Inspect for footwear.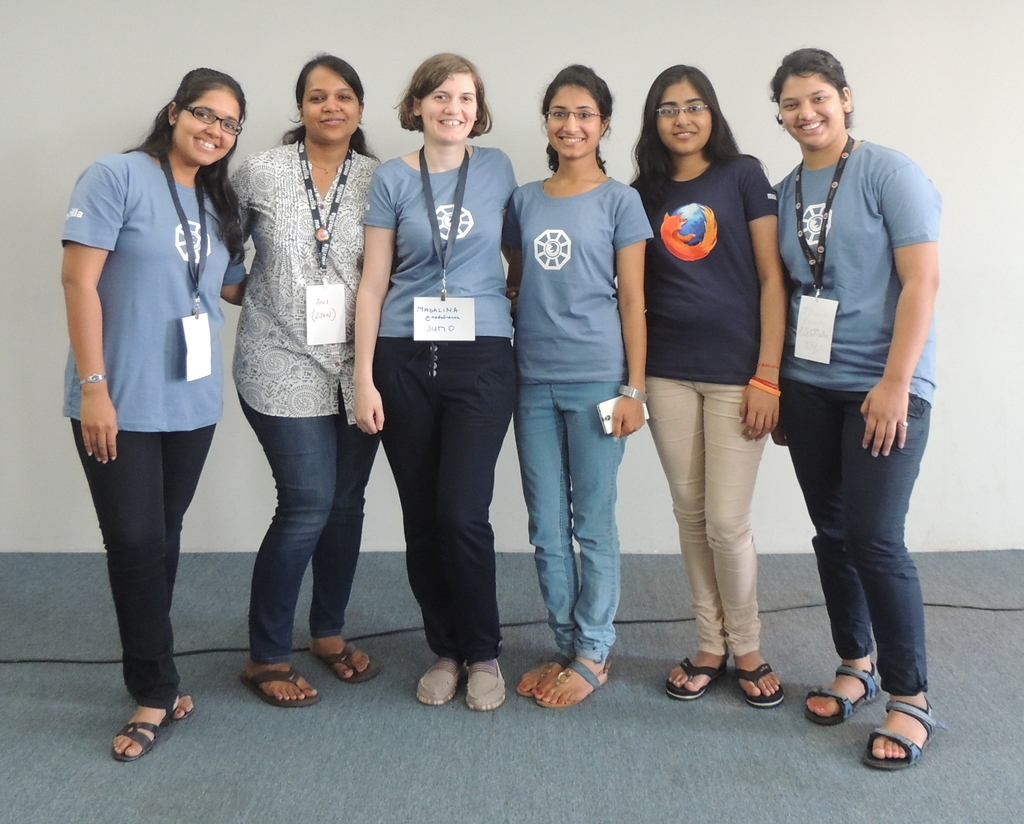
Inspection: region(856, 691, 941, 773).
